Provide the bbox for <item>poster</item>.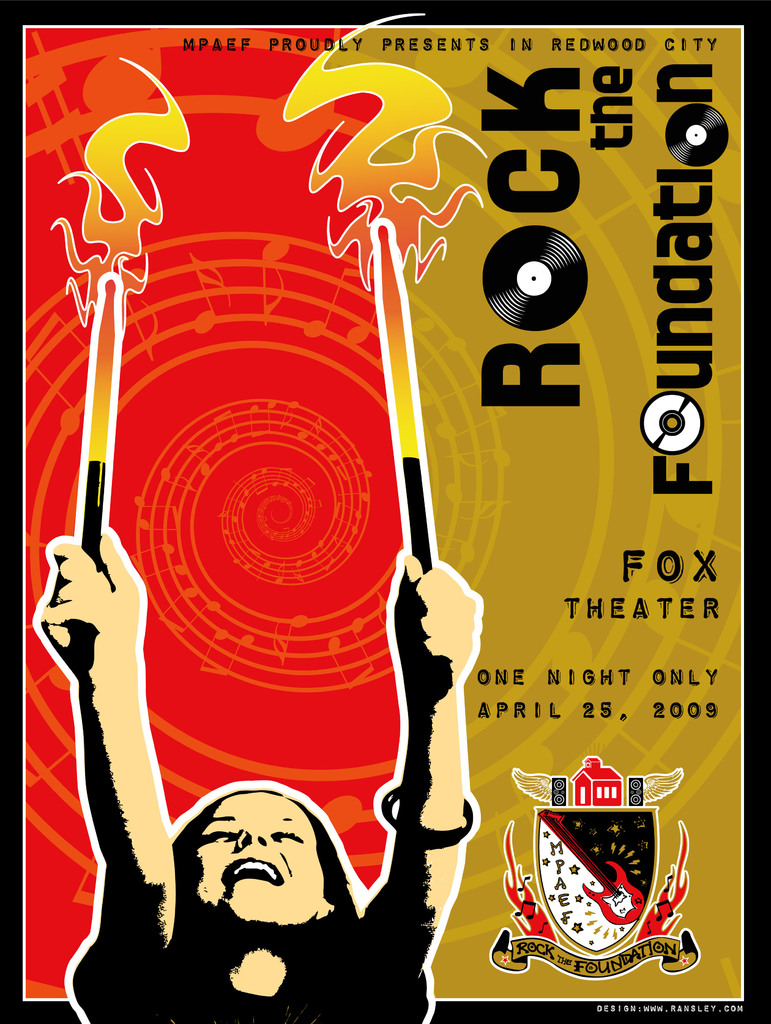
bbox=[0, 1, 770, 1023].
